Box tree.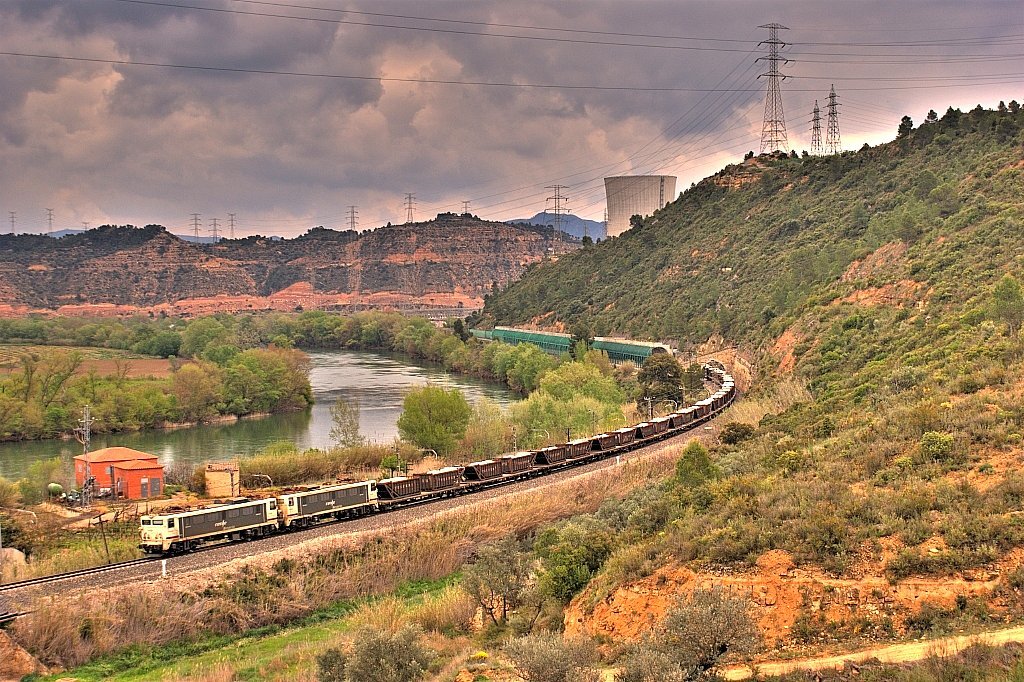
l=626, t=211, r=639, b=225.
